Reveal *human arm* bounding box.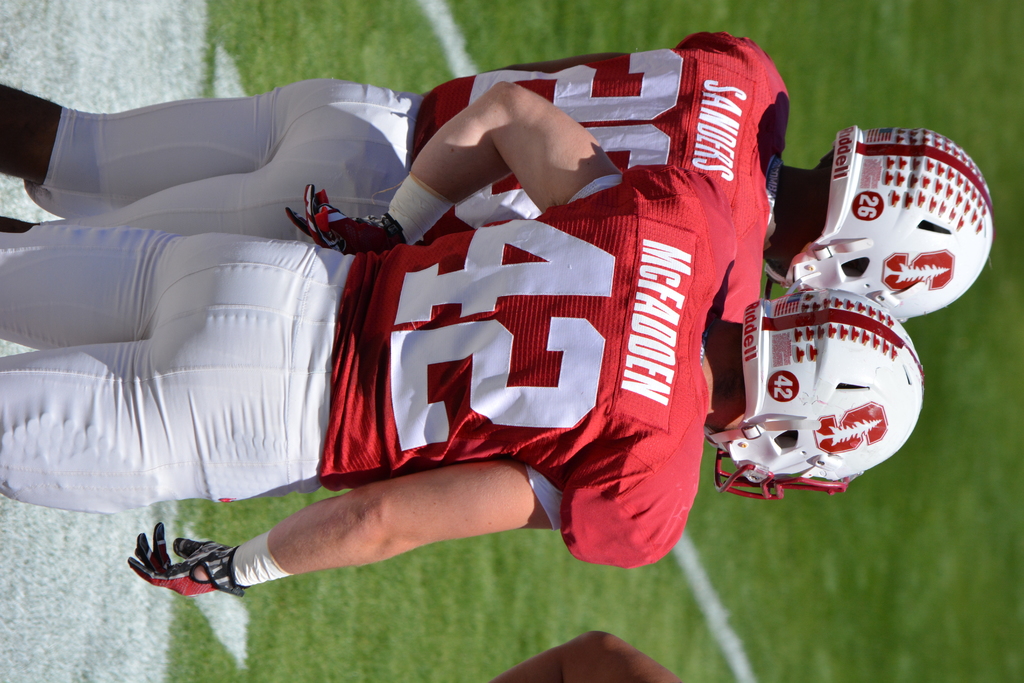
Revealed: <region>486, 622, 671, 682</region>.
